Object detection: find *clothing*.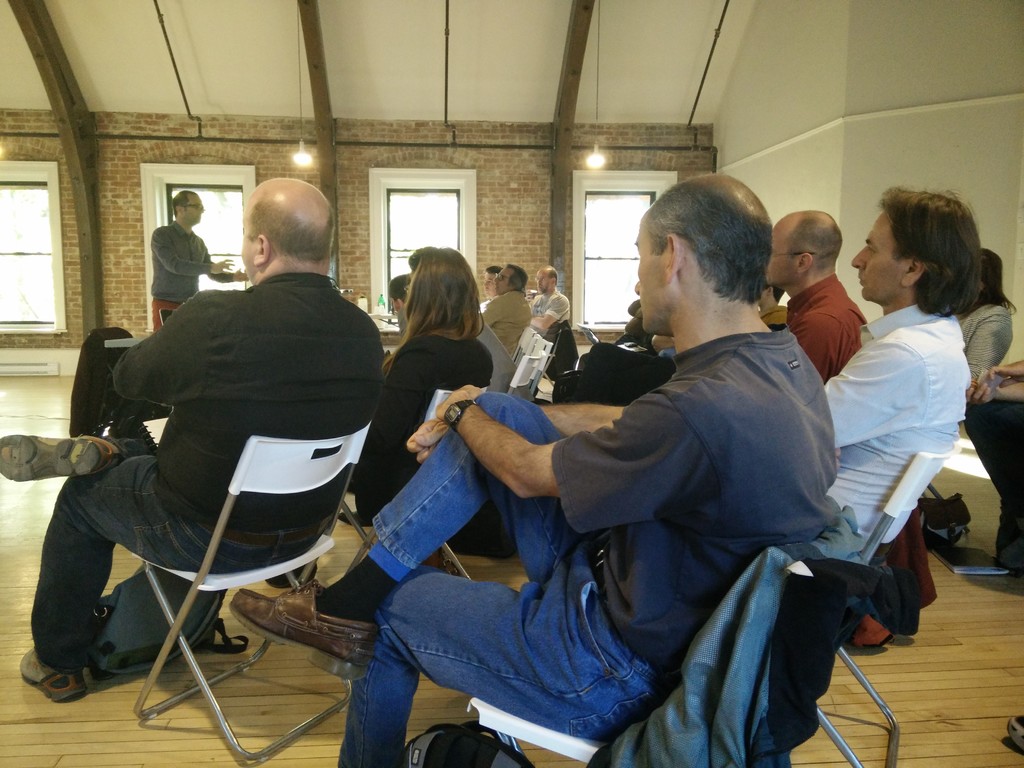
[x1=334, y1=318, x2=846, y2=767].
